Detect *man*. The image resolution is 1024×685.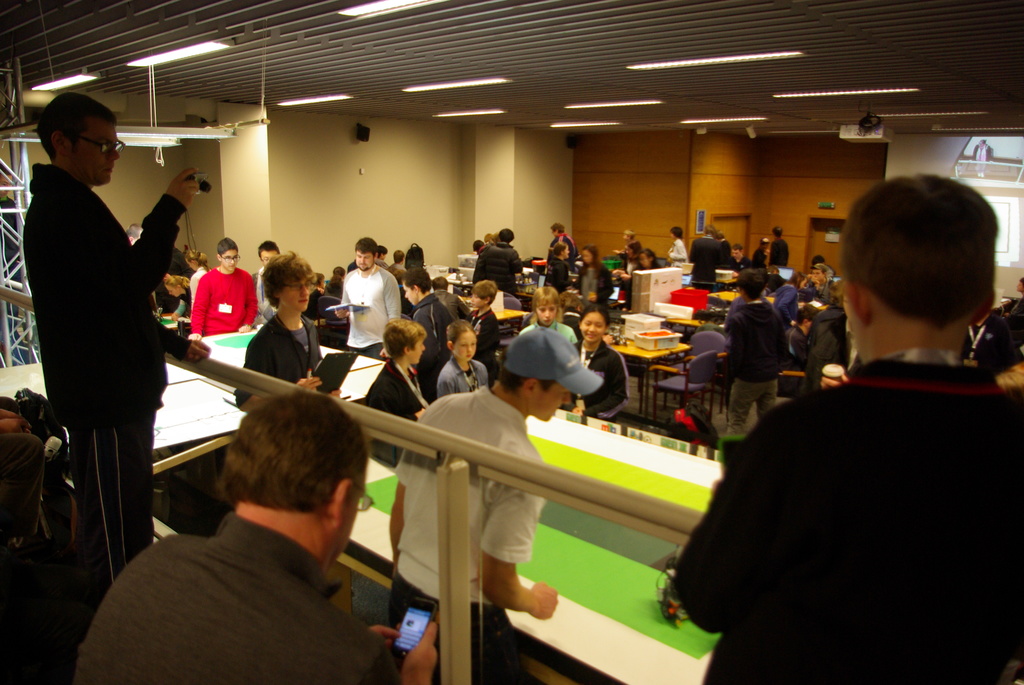
locate(231, 249, 344, 417).
